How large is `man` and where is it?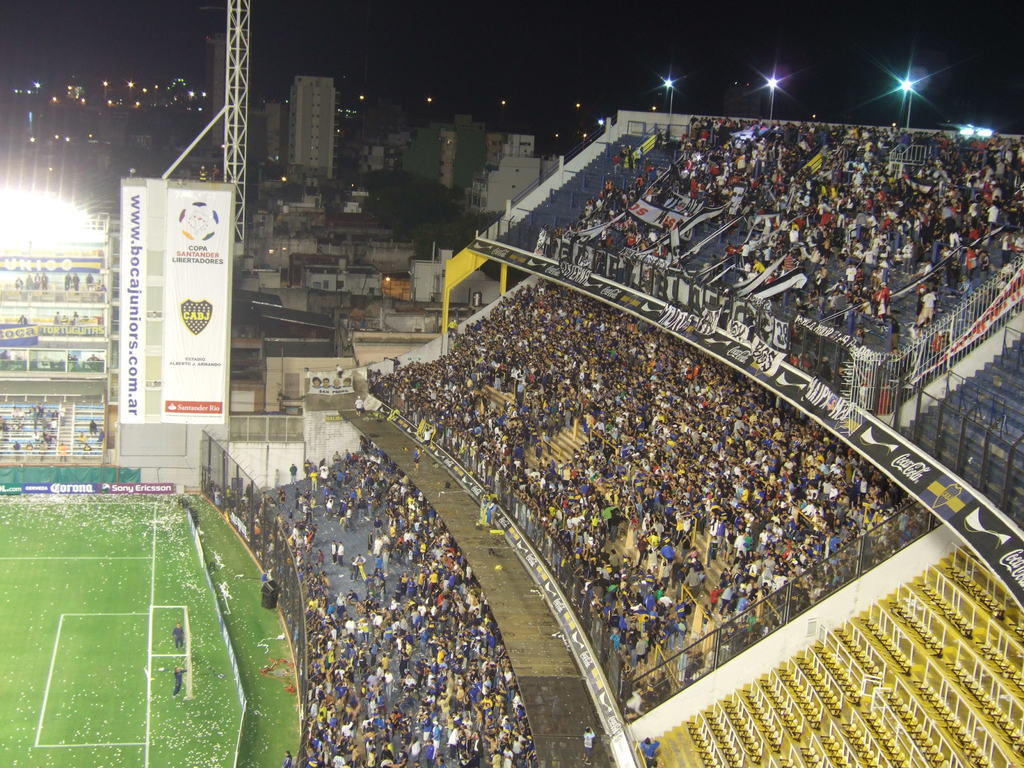
Bounding box: Rect(74, 431, 86, 442).
